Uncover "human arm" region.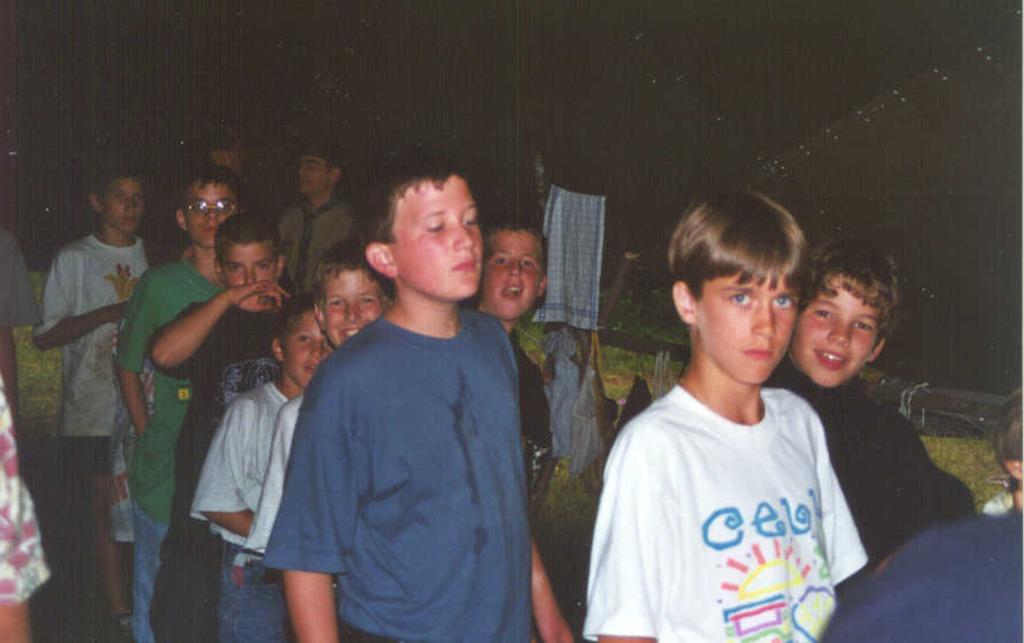
Uncovered: {"left": 518, "top": 528, "right": 573, "bottom": 642}.
